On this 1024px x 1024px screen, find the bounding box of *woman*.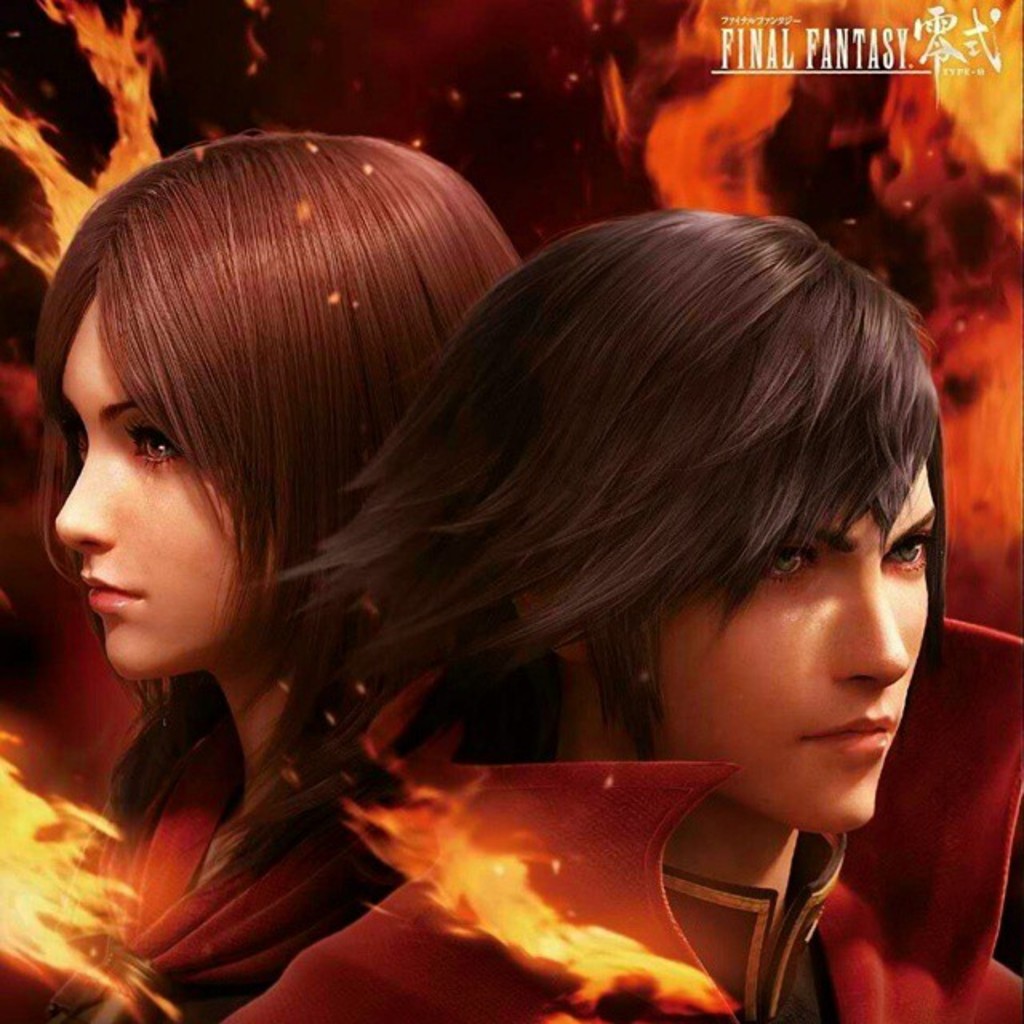
Bounding box: crop(24, 131, 523, 1022).
